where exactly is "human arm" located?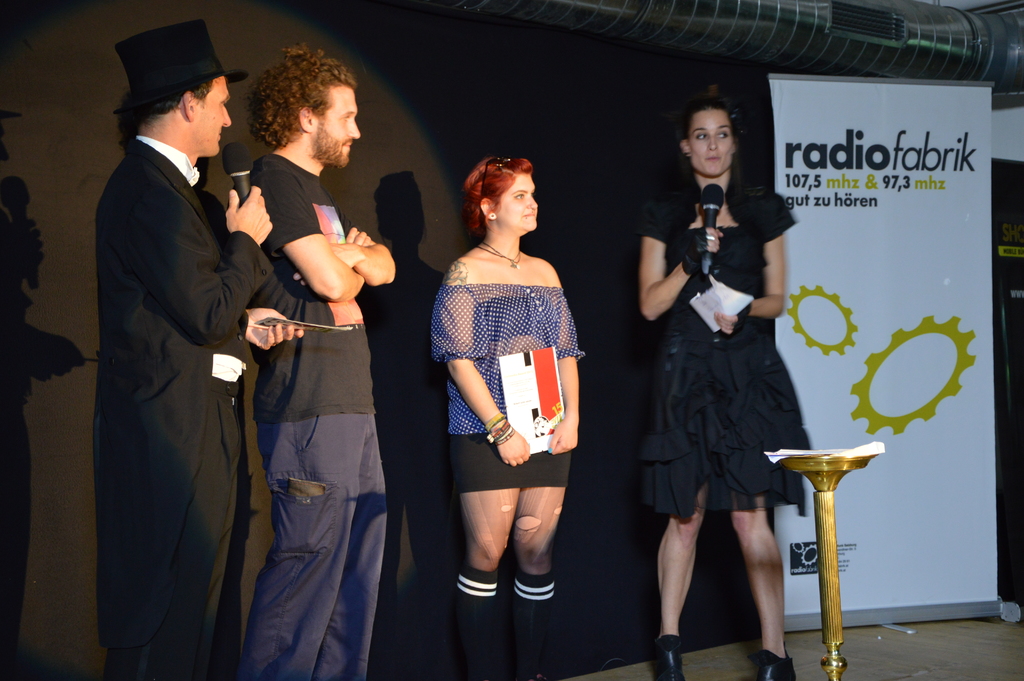
Its bounding box is [left=717, top=192, right=796, bottom=339].
